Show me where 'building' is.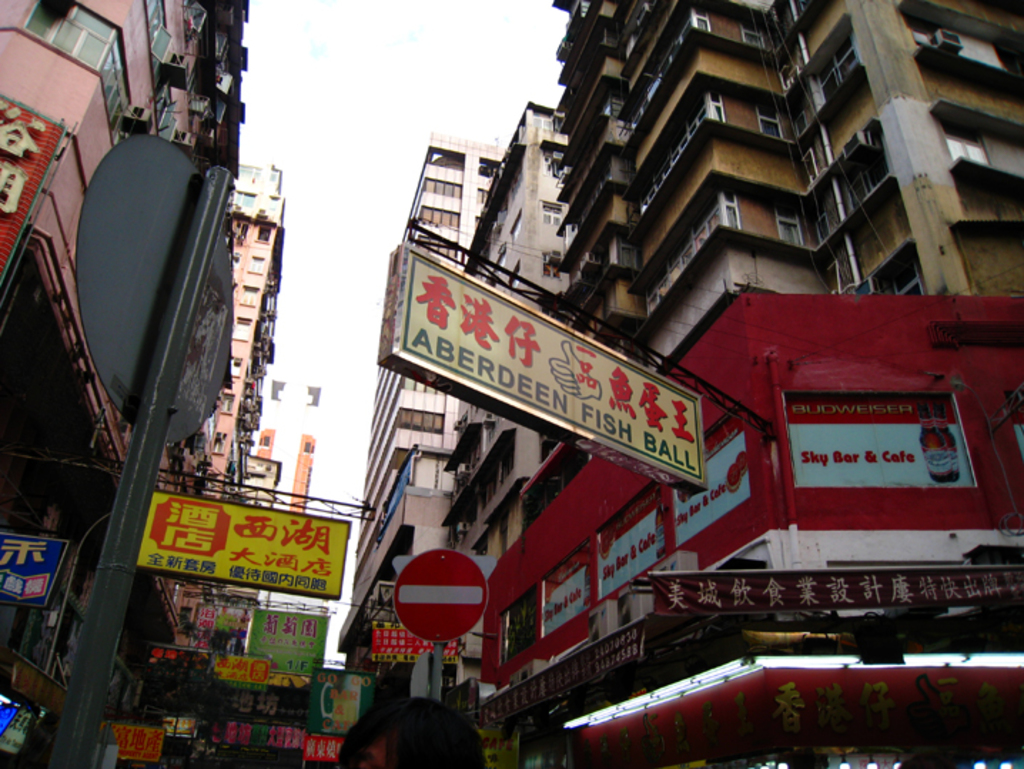
'building' is at 329,134,502,768.
